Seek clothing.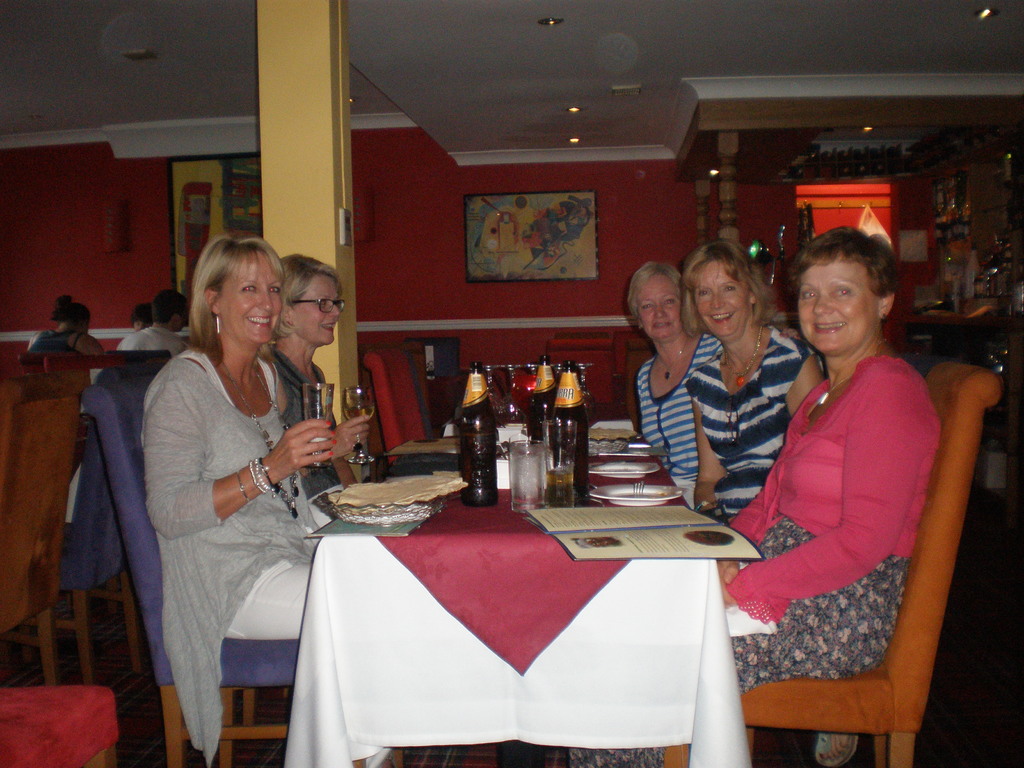
rect(278, 348, 346, 497).
